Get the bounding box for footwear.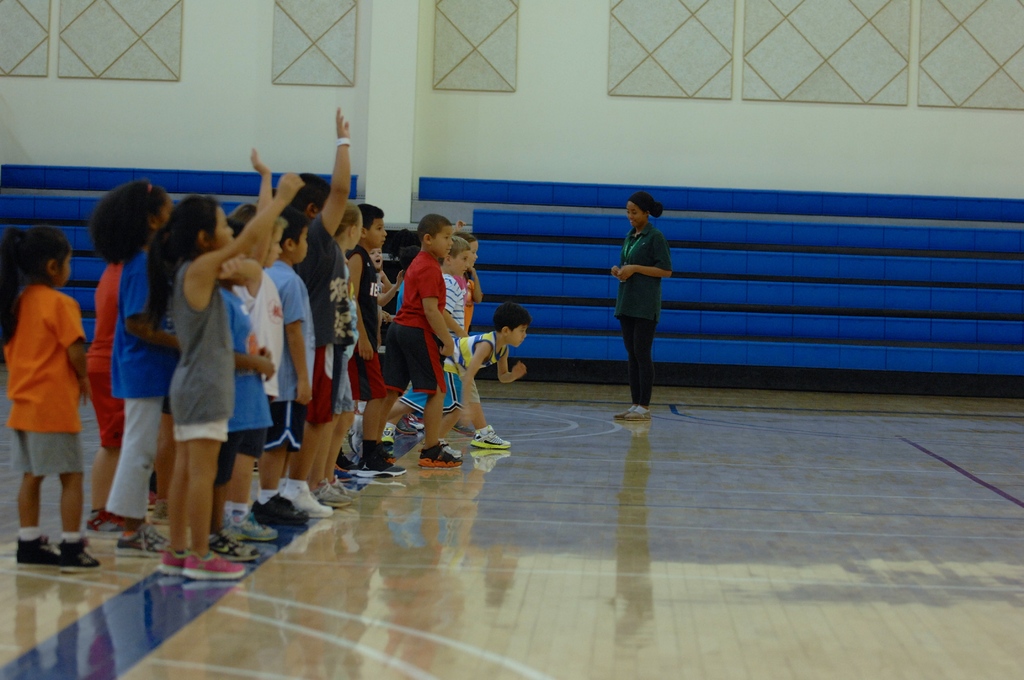
438/440/463/458.
